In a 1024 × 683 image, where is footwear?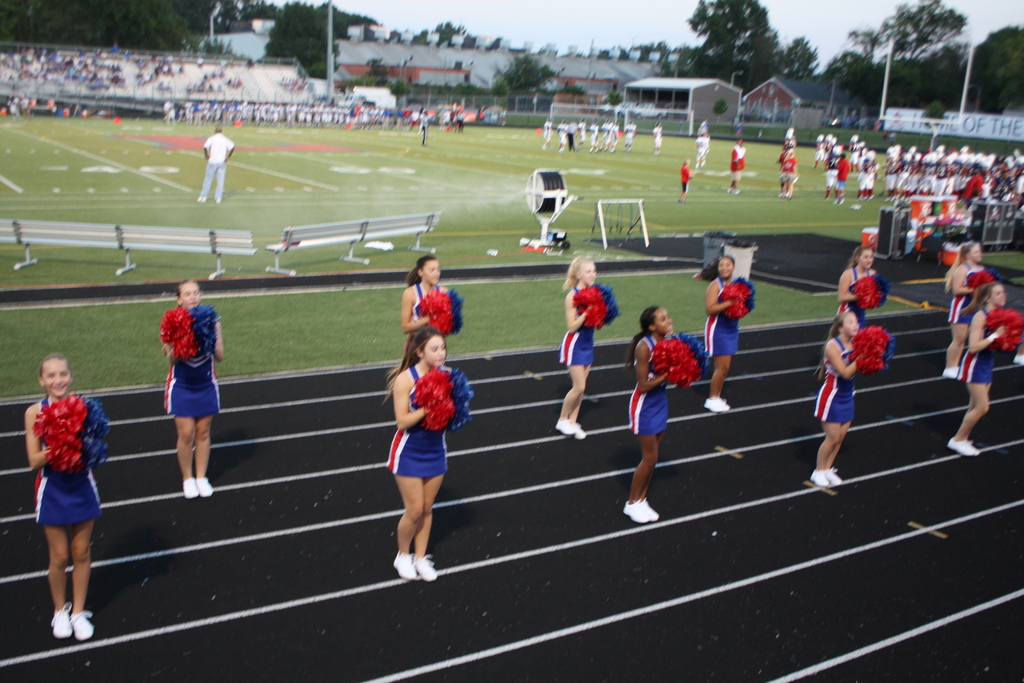
Rect(941, 366, 961, 378).
